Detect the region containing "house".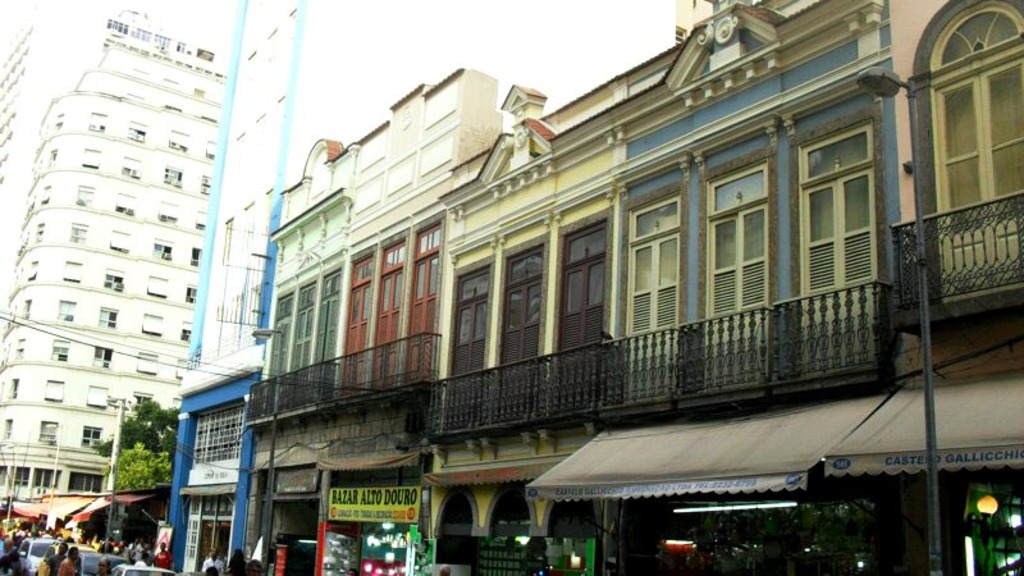
box(238, 70, 498, 575).
